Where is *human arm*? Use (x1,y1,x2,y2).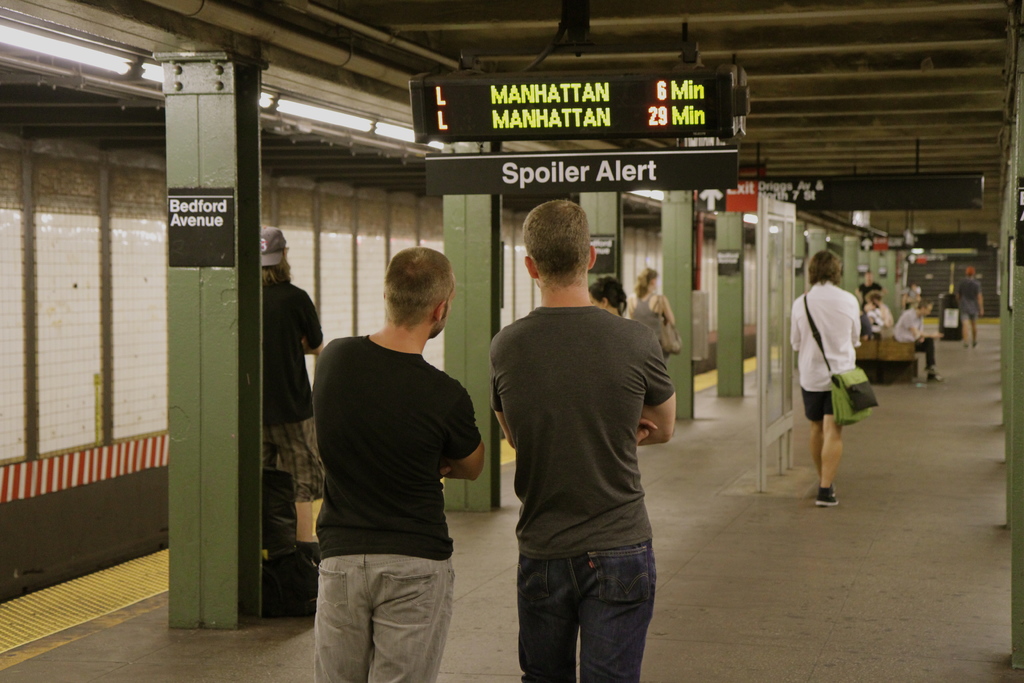
(438,467,449,483).
